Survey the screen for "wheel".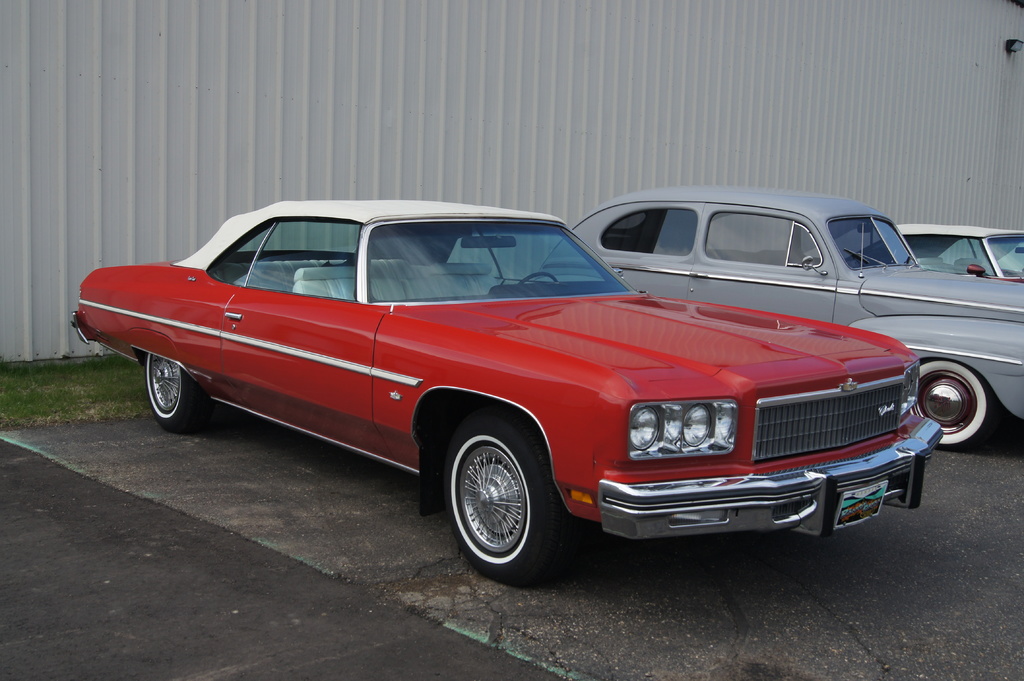
Survey found: x1=917 y1=360 x2=998 y2=457.
